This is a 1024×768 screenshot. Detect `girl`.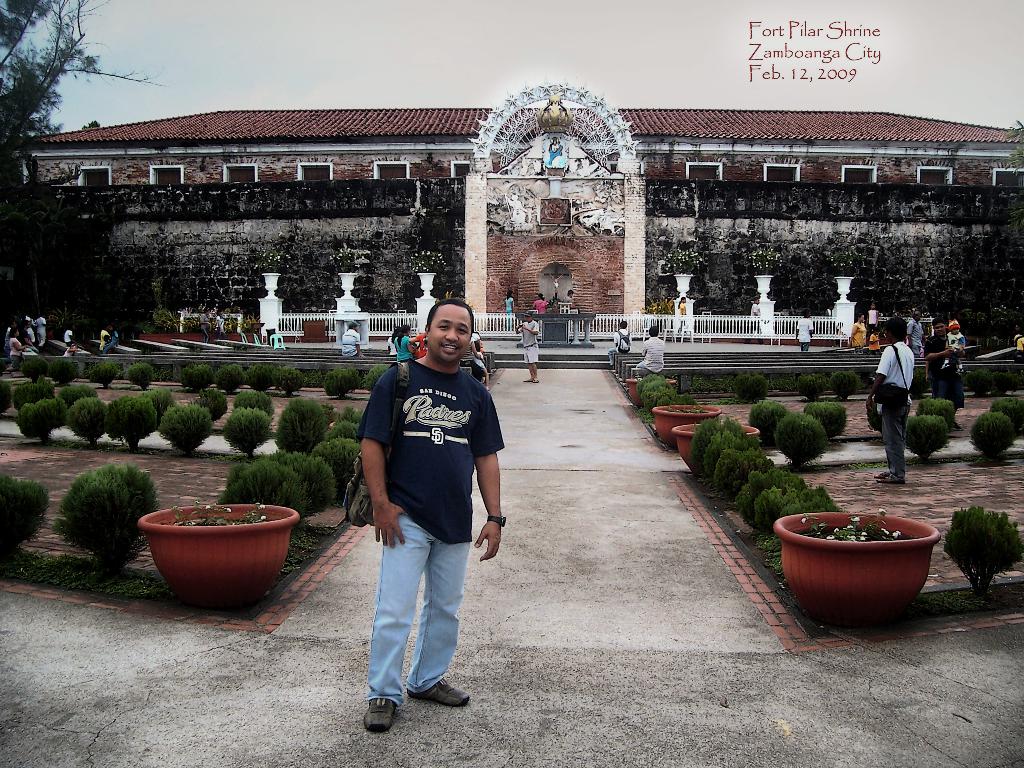
[x1=59, y1=342, x2=80, y2=358].
